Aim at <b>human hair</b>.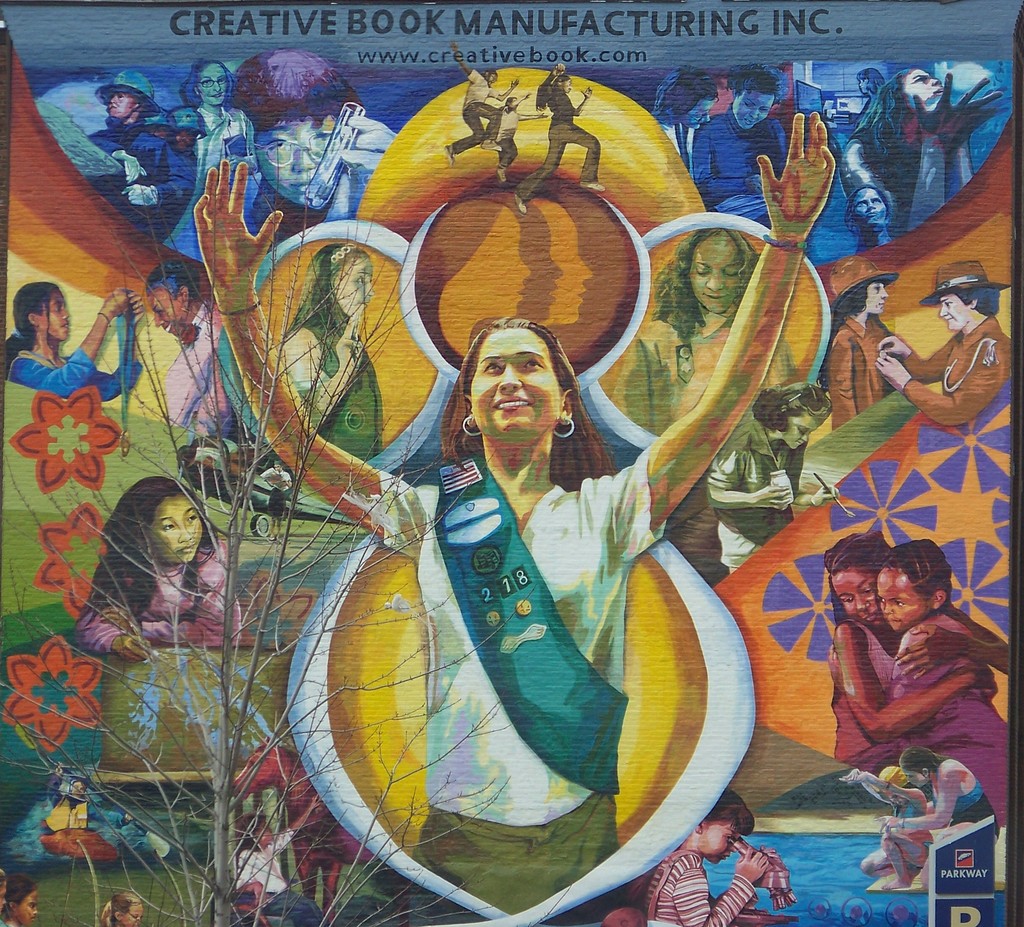
Aimed at BBox(648, 229, 756, 340).
